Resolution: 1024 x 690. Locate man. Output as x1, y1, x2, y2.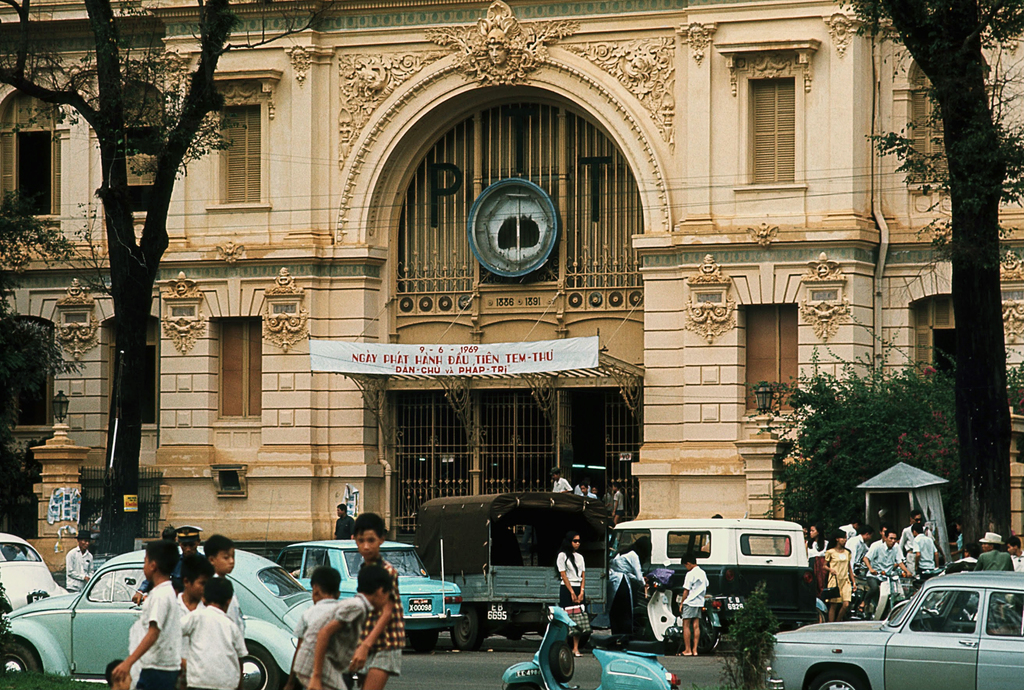
836, 513, 862, 542.
